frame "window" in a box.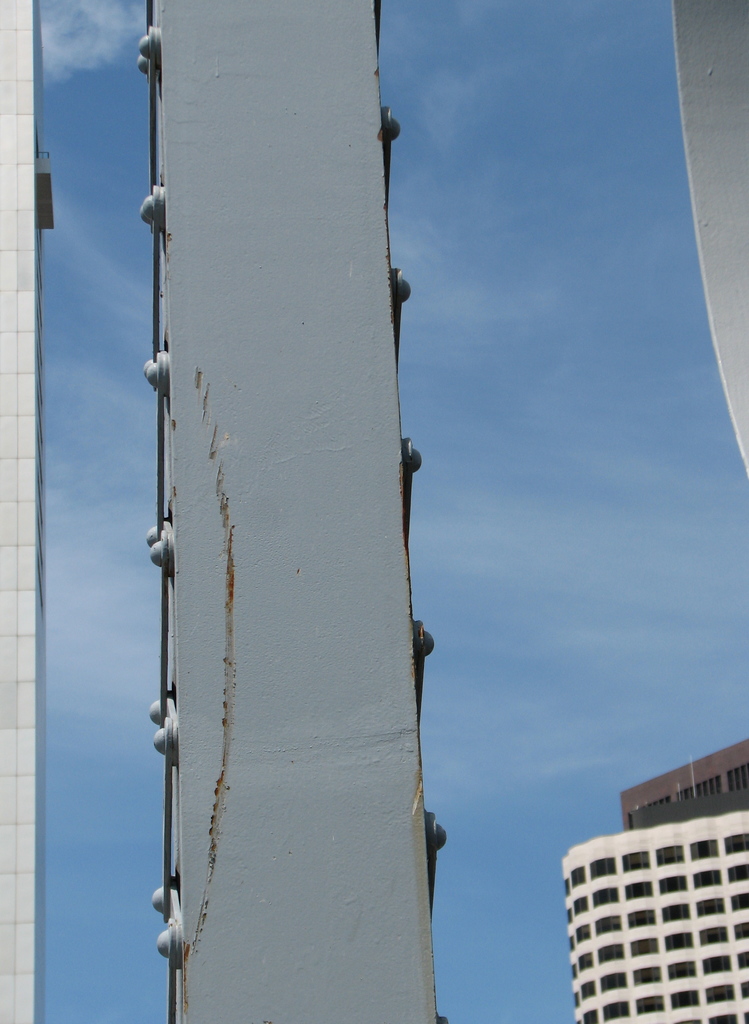
(x1=683, y1=841, x2=730, y2=865).
